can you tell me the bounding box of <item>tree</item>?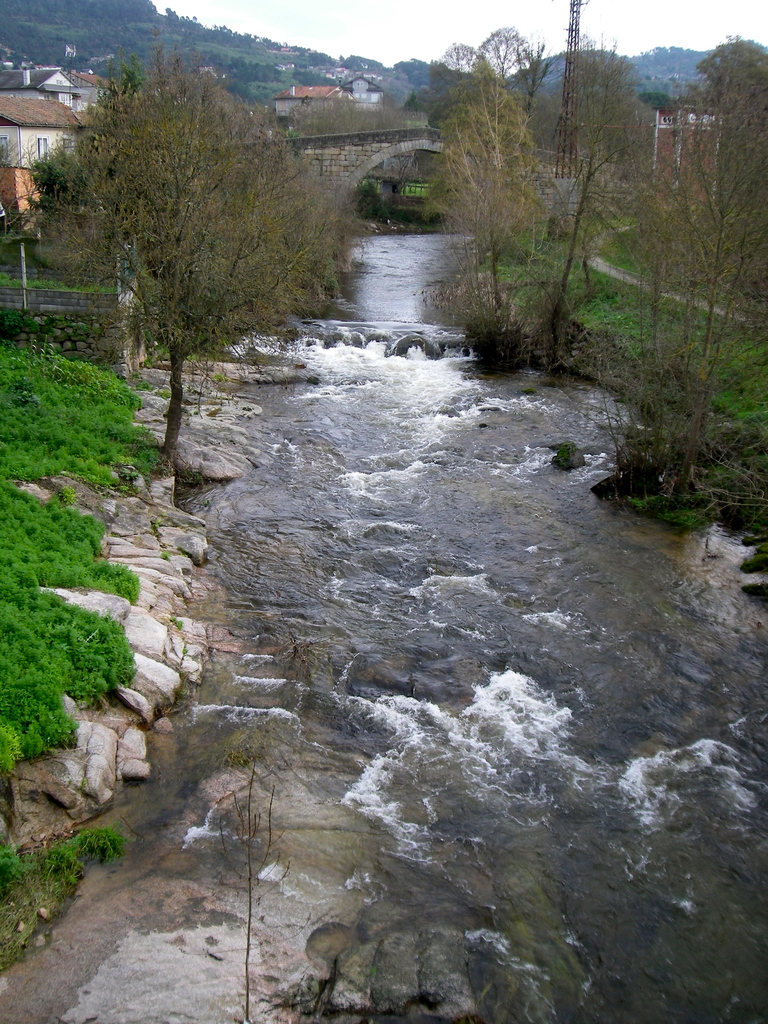
left=31, top=35, right=360, bottom=484.
